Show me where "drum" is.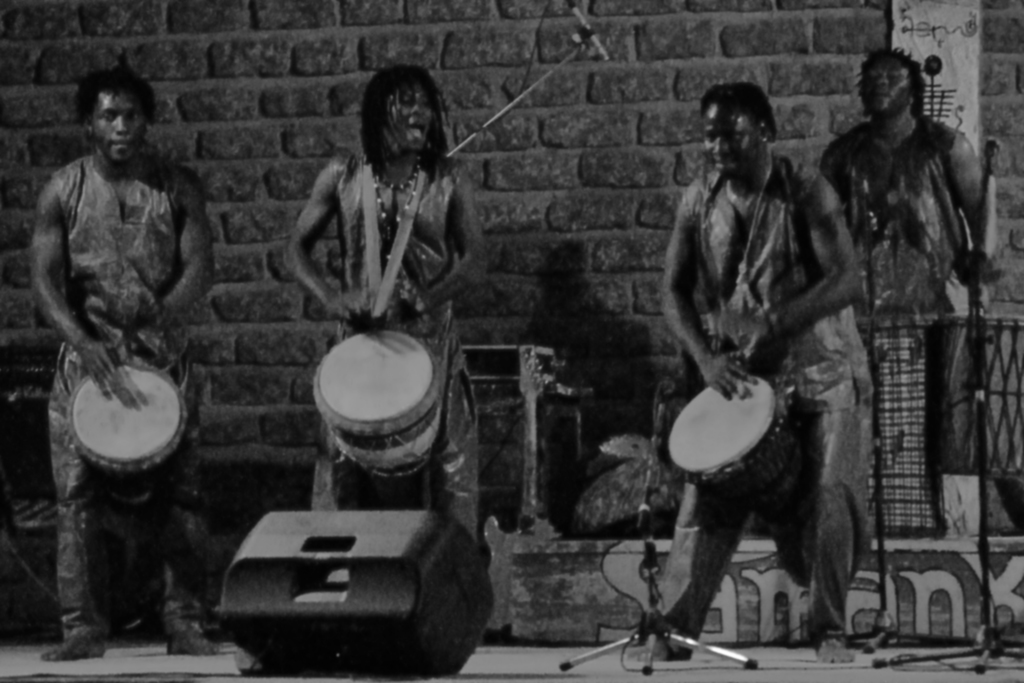
"drum" is at 935:318:1023:475.
